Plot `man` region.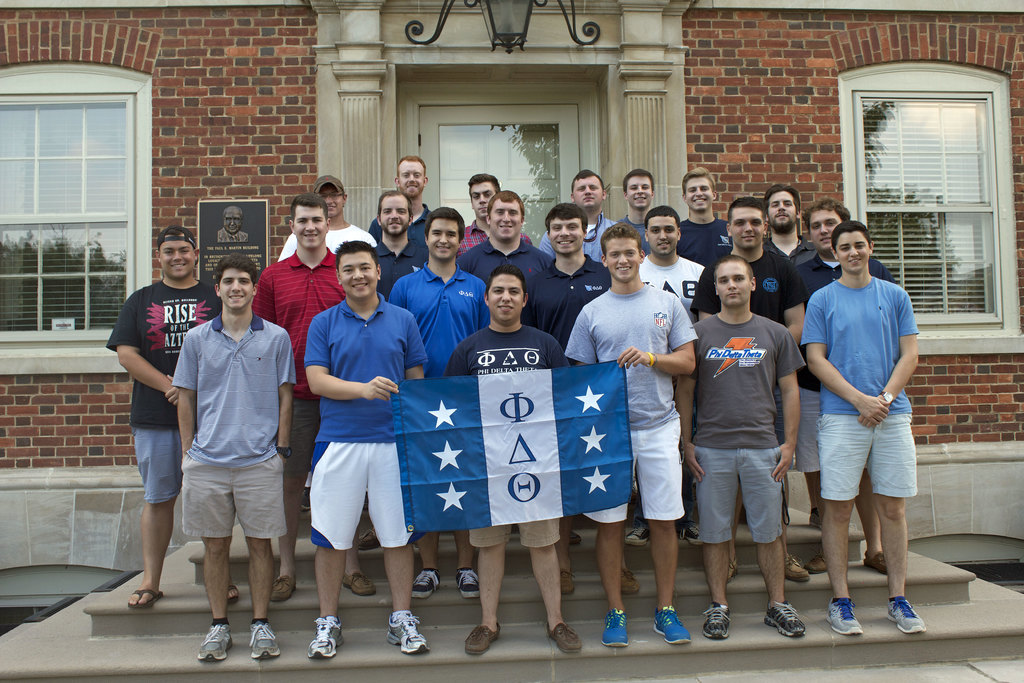
Plotted at [x1=395, y1=201, x2=492, y2=589].
